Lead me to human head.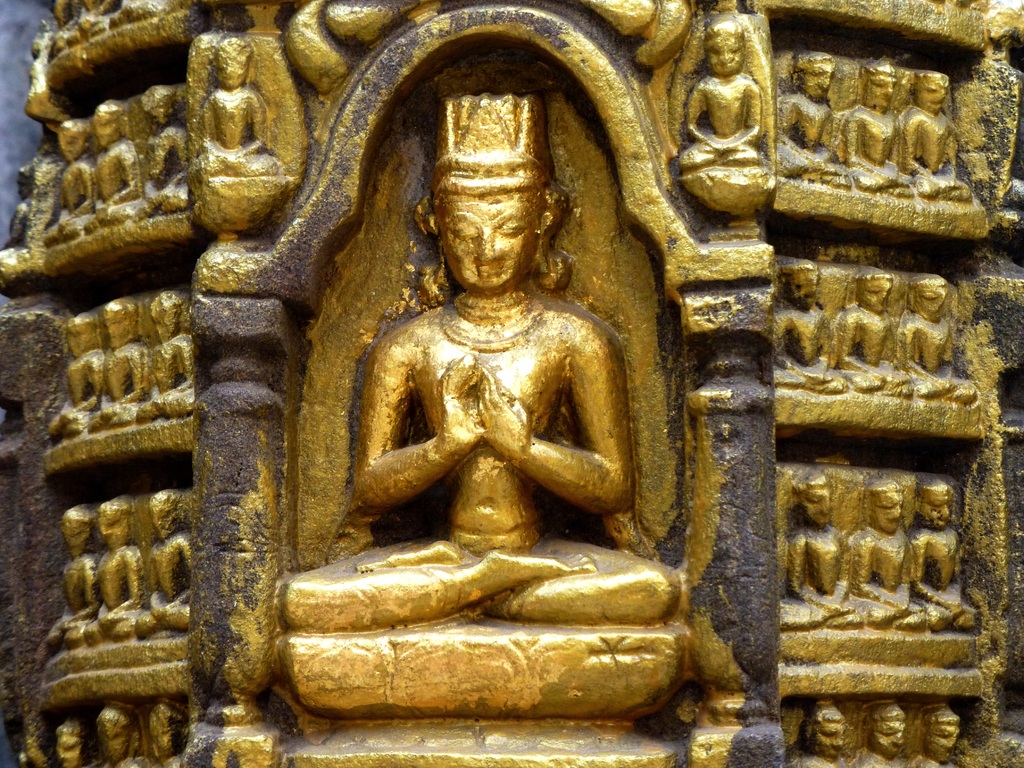
Lead to (x1=413, y1=89, x2=566, y2=316).
